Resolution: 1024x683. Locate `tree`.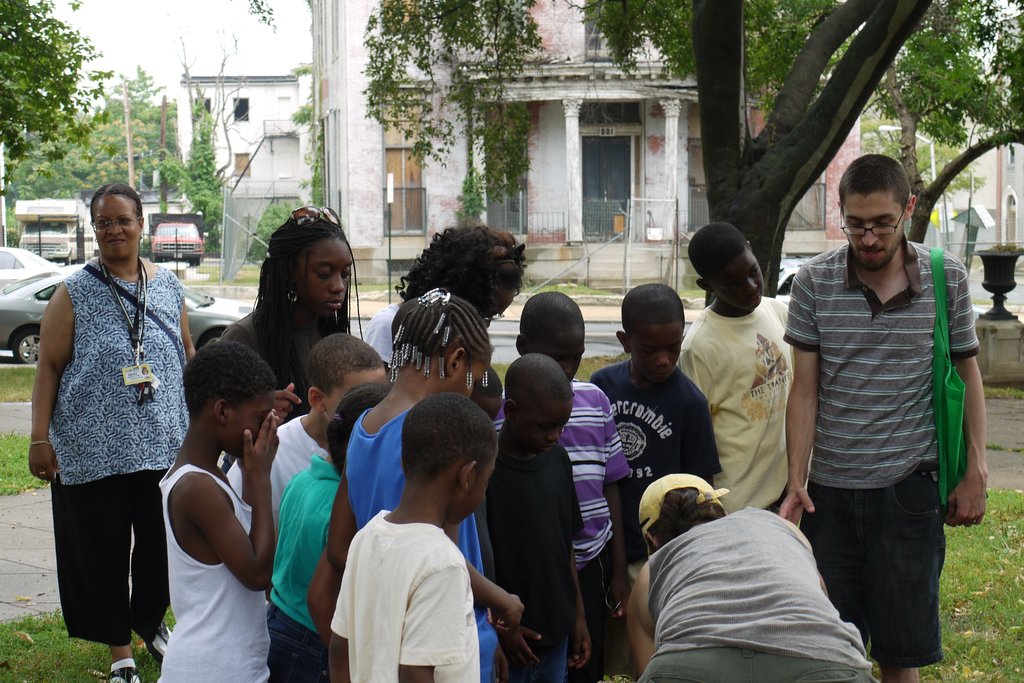
l=103, t=61, r=170, b=181.
